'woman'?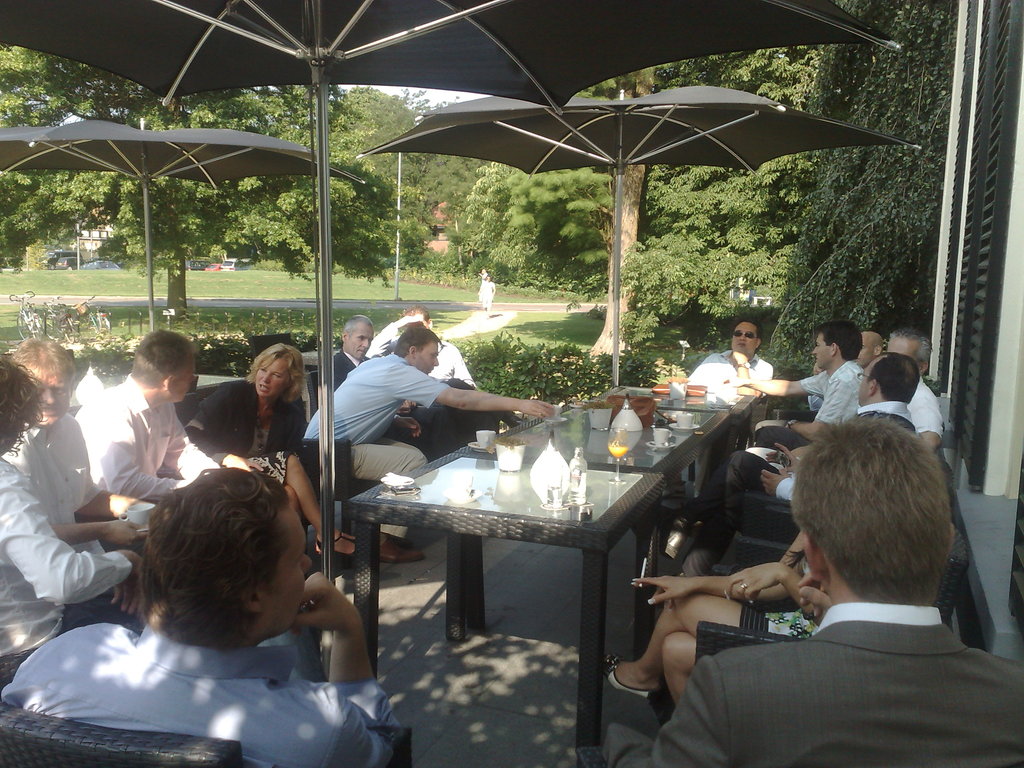
185 340 379 585
